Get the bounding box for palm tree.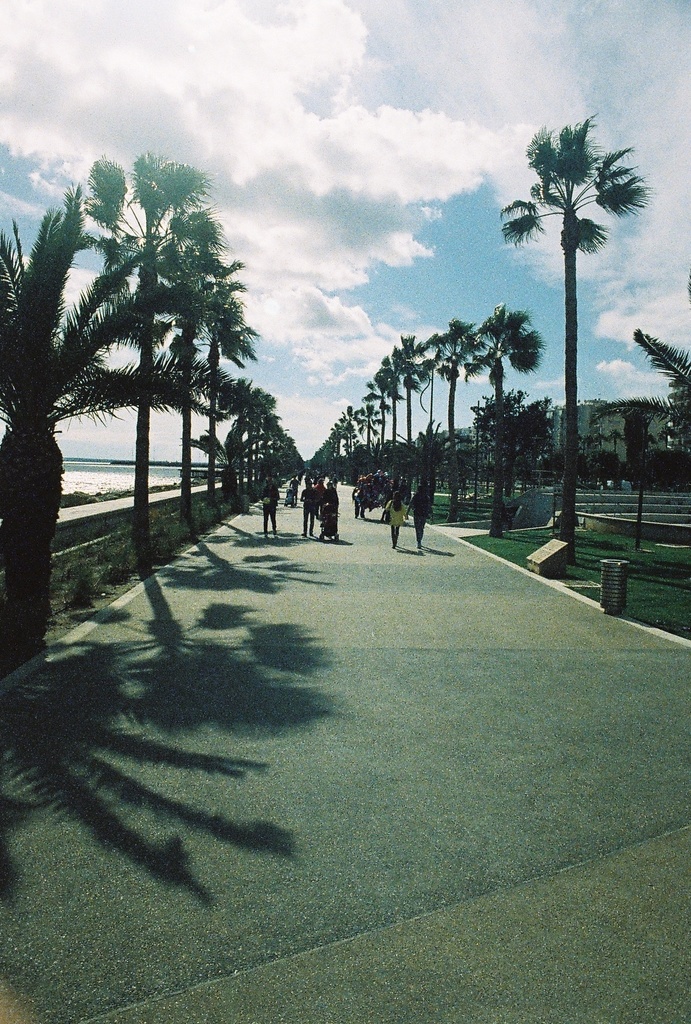
locate(99, 147, 183, 531).
